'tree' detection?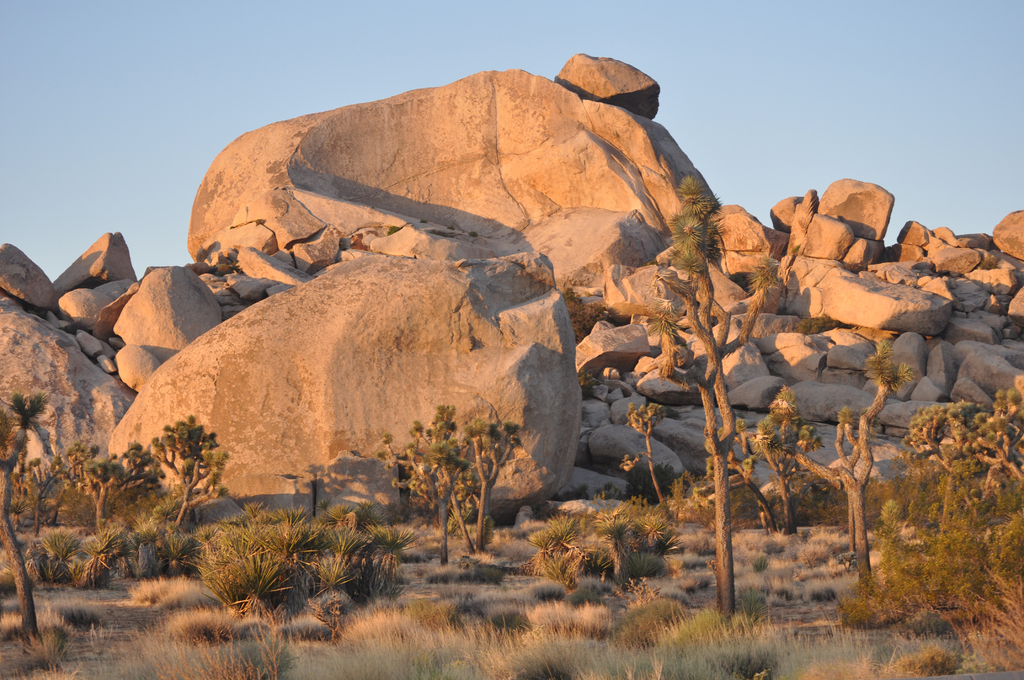
<bbox>827, 465, 1023, 664</bbox>
